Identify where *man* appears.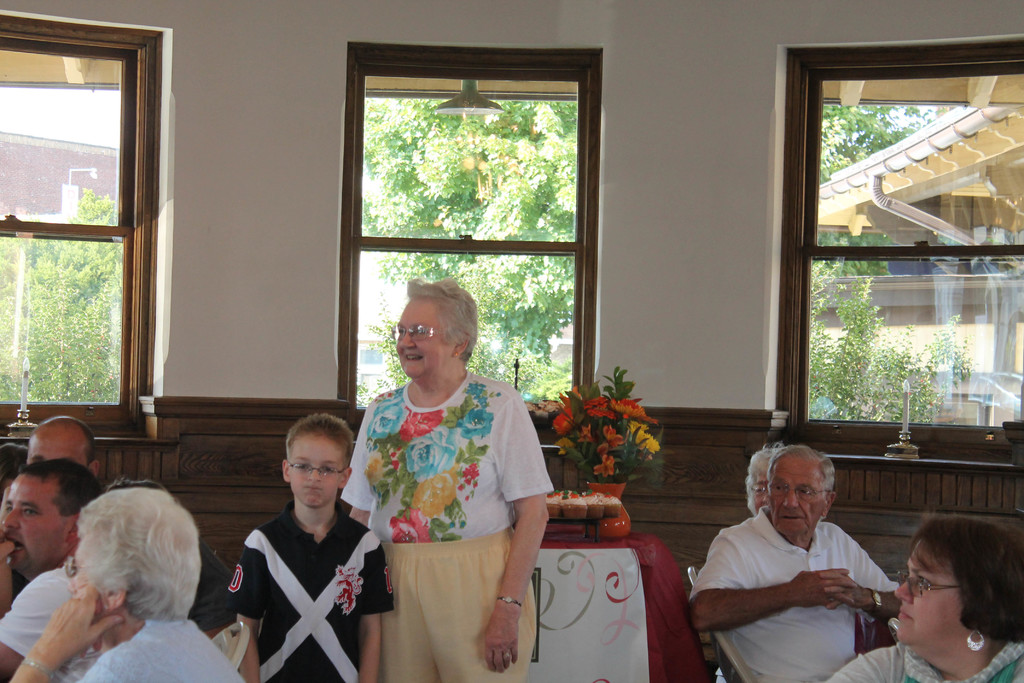
Appears at select_region(27, 415, 102, 481).
